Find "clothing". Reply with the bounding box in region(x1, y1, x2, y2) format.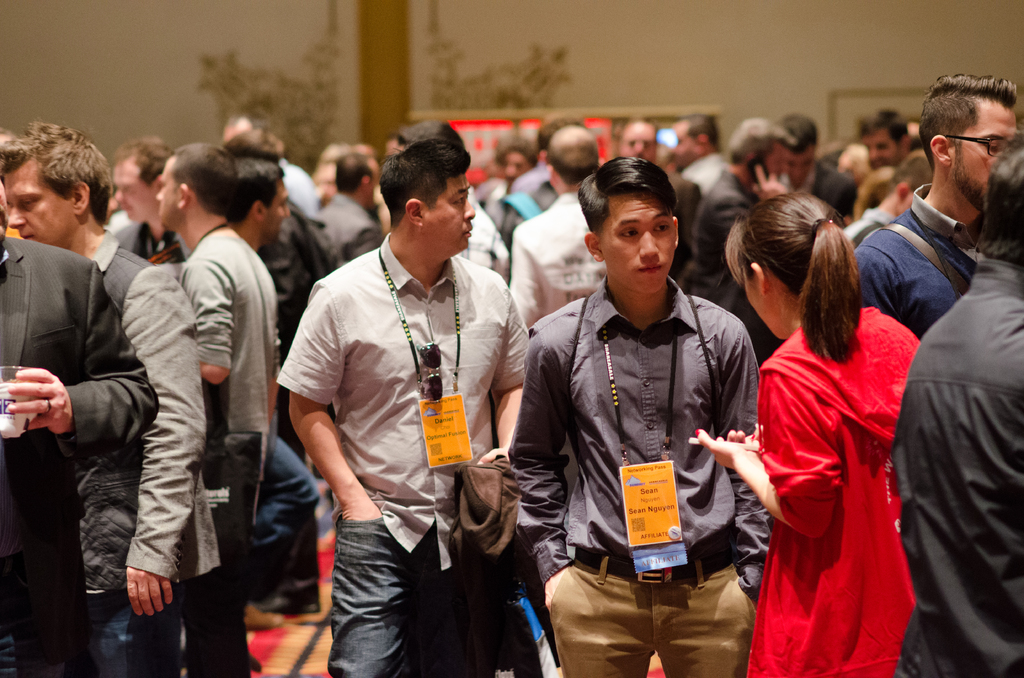
region(320, 194, 387, 265).
